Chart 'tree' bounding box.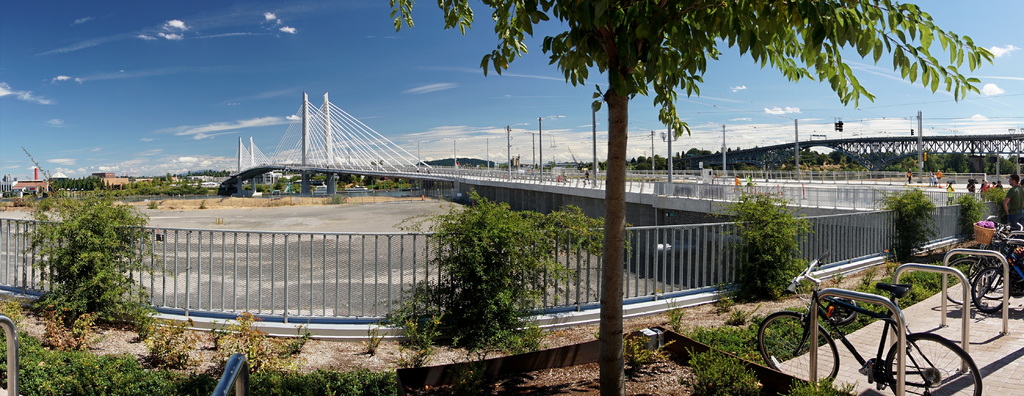
Charted: (959,190,985,241).
